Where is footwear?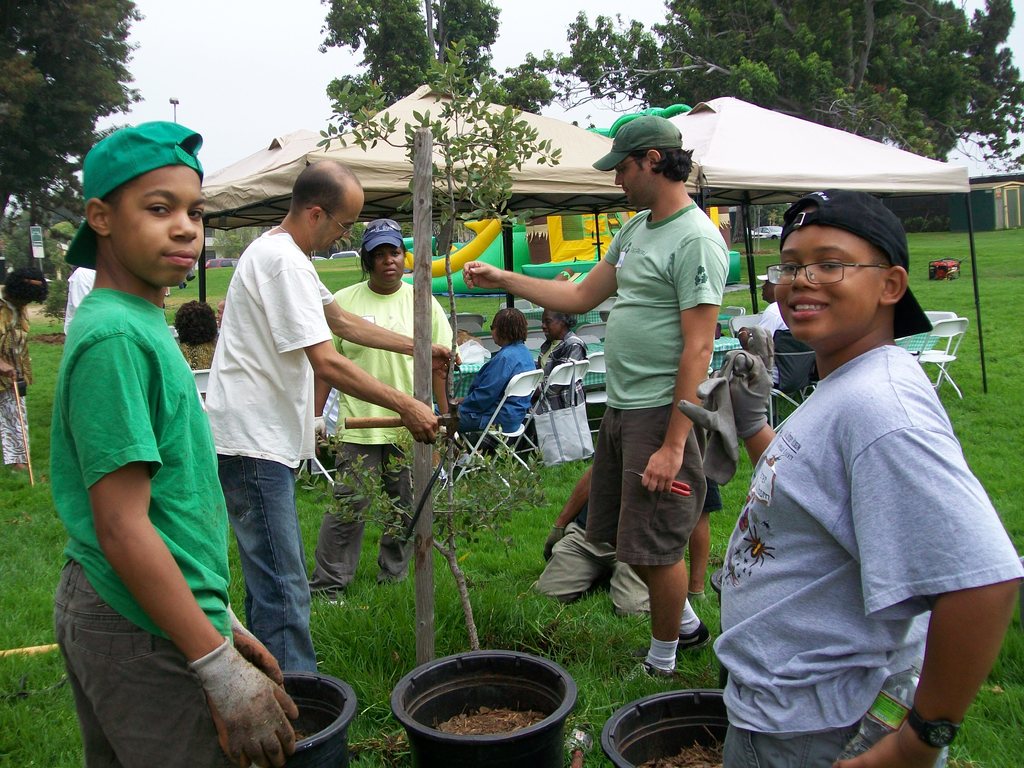
<box>639,621,713,653</box>.
